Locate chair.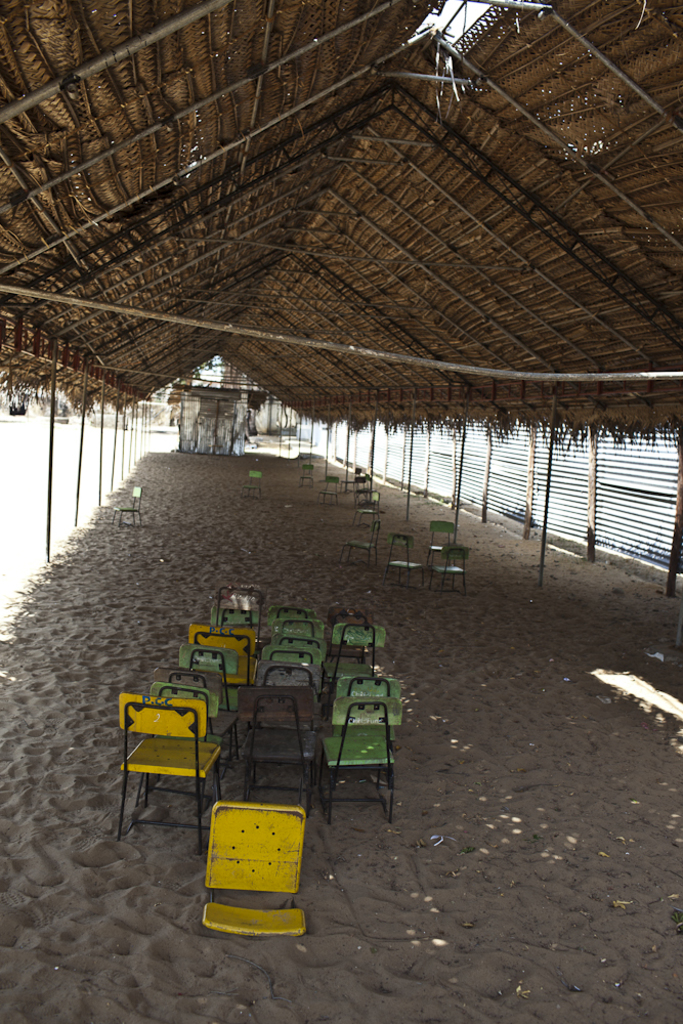
Bounding box: box(211, 581, 261, 636).
